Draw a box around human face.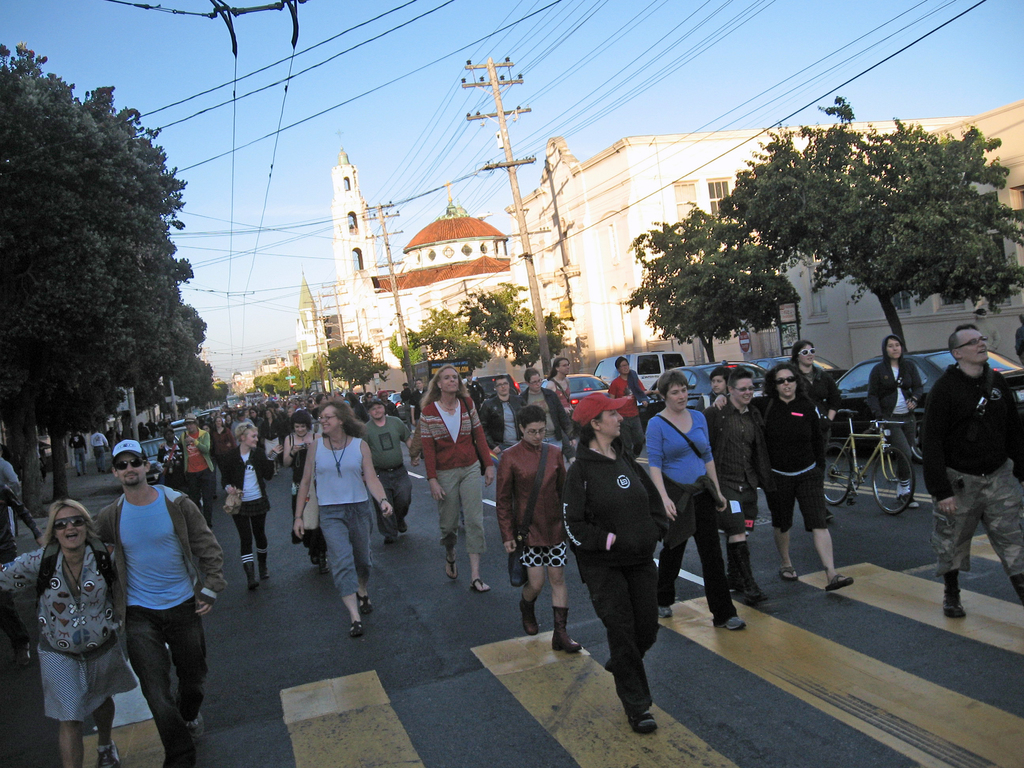
(291,421,308,436).
